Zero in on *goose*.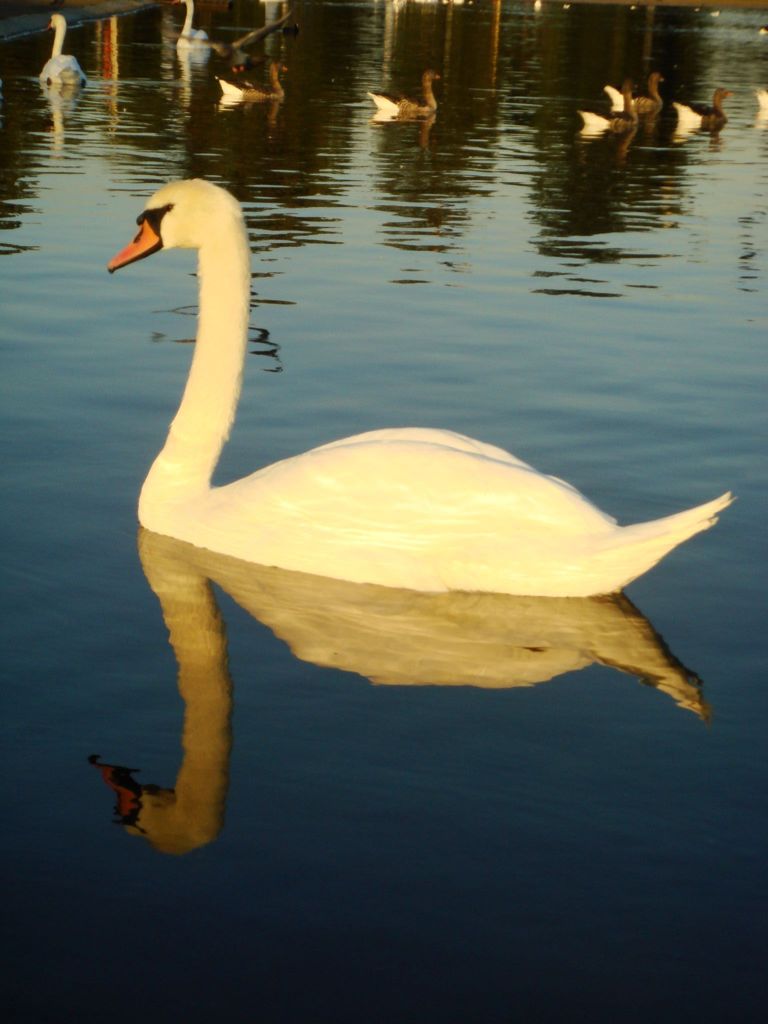
Zeroed in: <region>102, 170, 655, 643</region>.
